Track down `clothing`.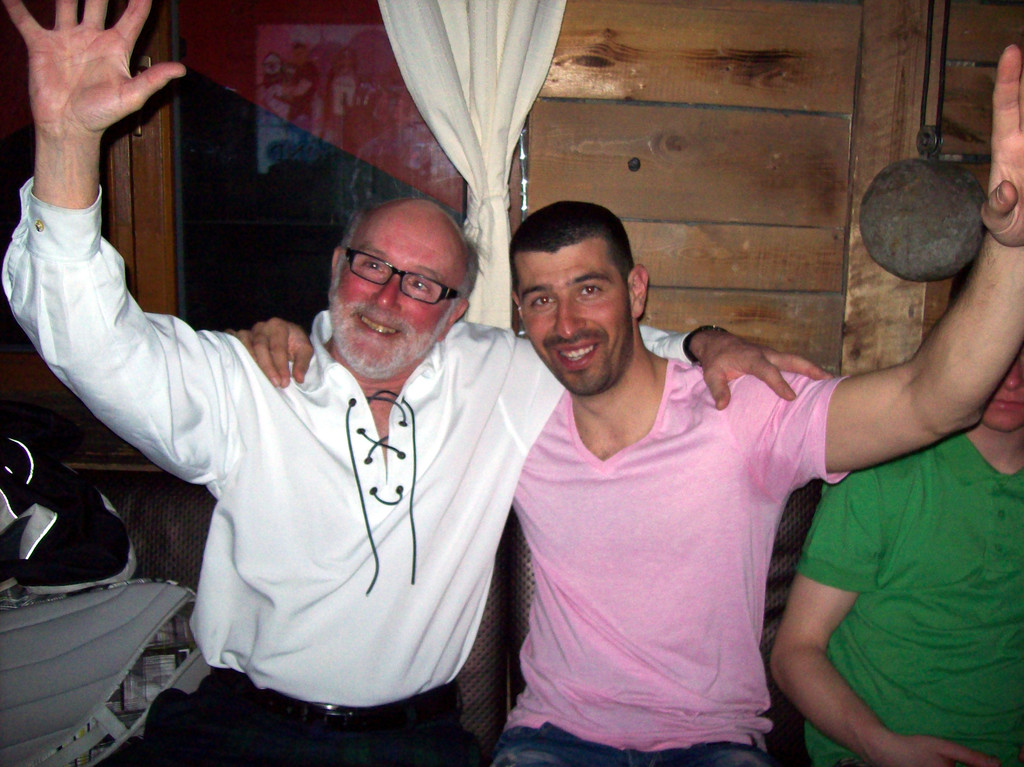
Tracked to l=486, t=302, r=888, b=743.
